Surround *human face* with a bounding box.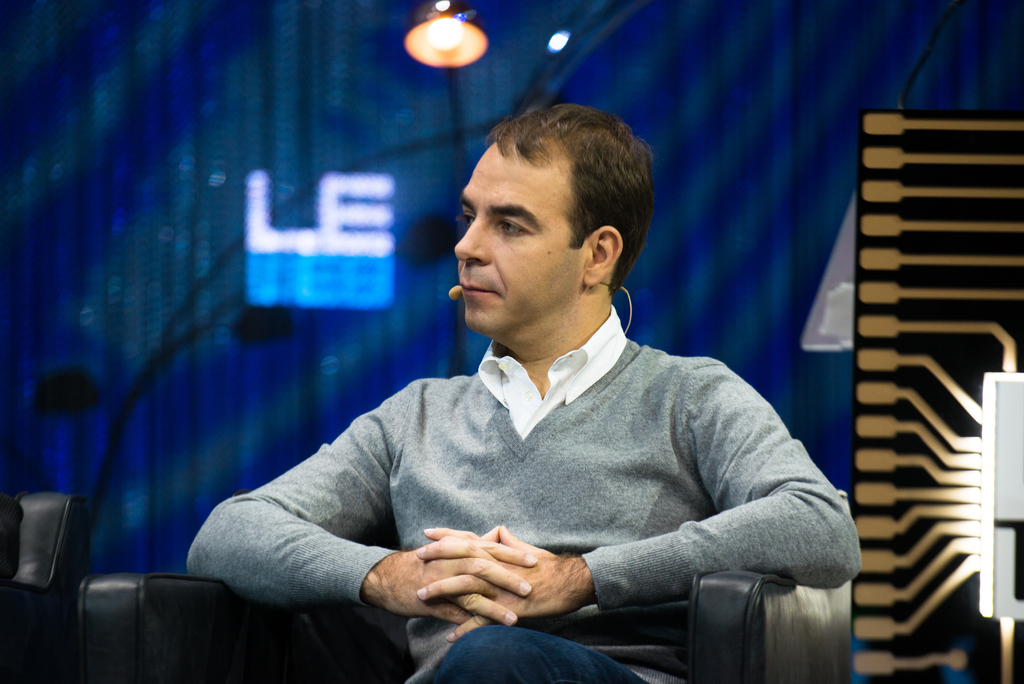
x1=453 y1=152 x2=589 y2=338.
